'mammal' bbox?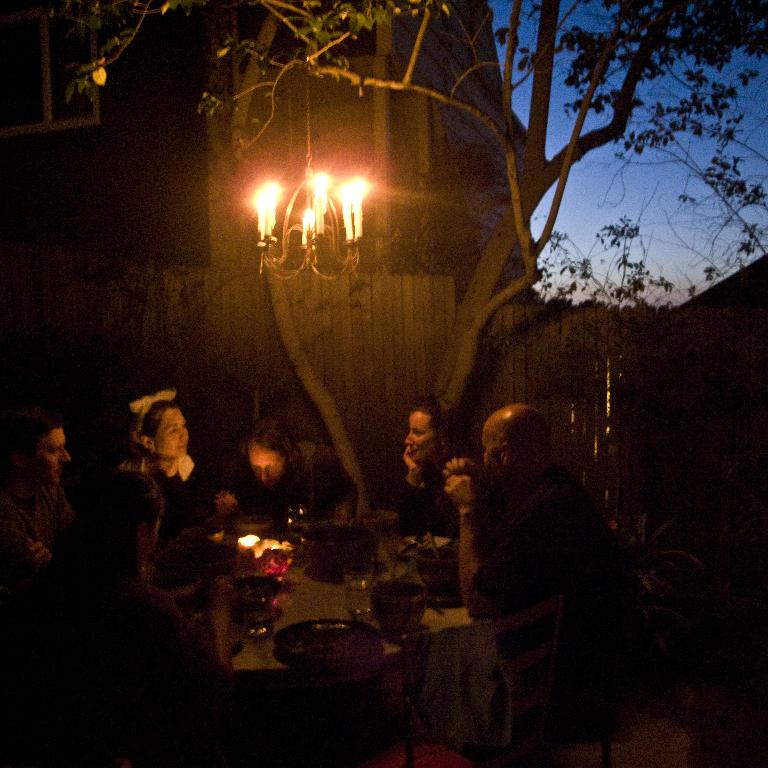
(x1=0, y1=471, x2=237, y2=765)
